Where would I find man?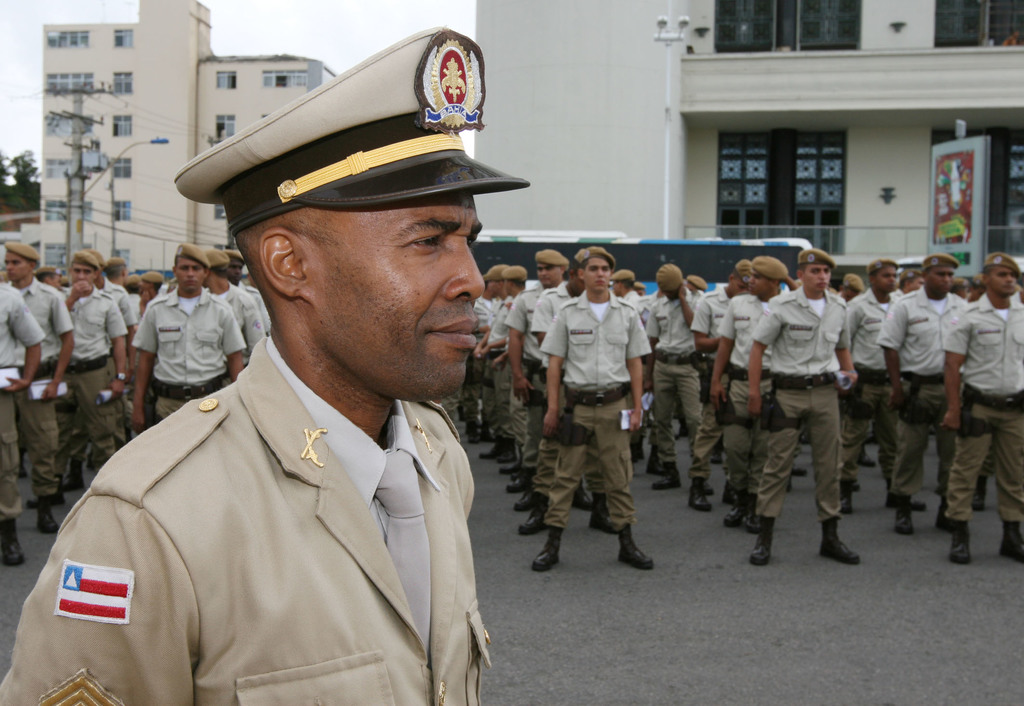
At x1=96 y1=256 x2=131 y2=289.
